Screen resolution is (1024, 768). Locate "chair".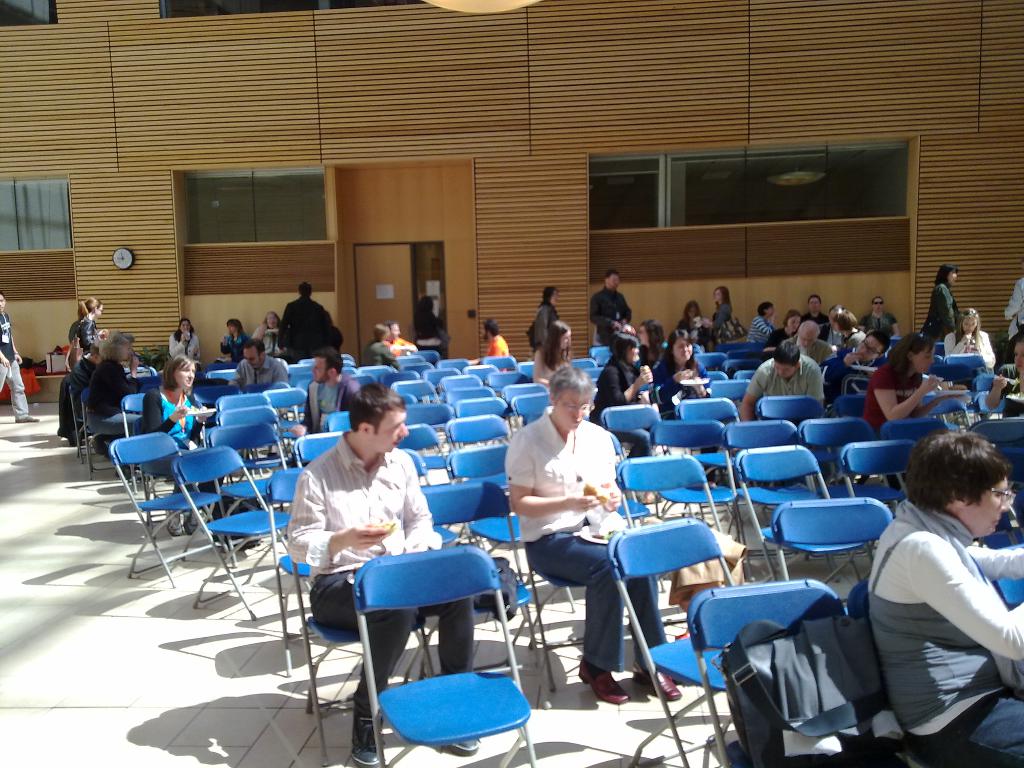
596/401/659/442.
